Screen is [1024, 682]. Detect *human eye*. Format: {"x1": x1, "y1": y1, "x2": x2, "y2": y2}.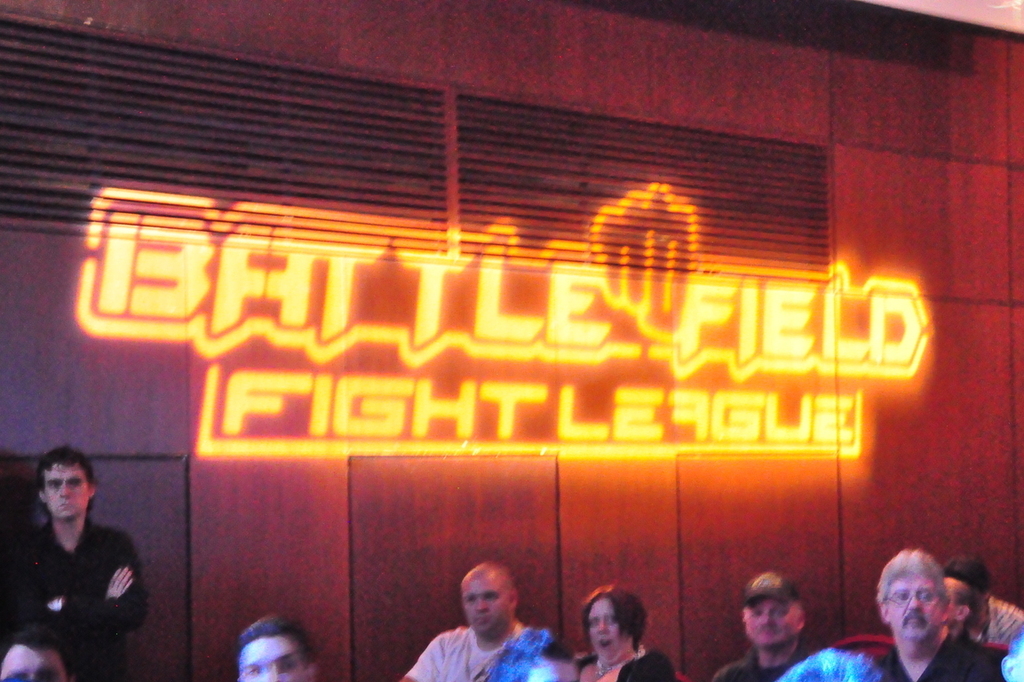
{"x1": 896, "y1": 590, "x2": 908, "y2": 604}.
